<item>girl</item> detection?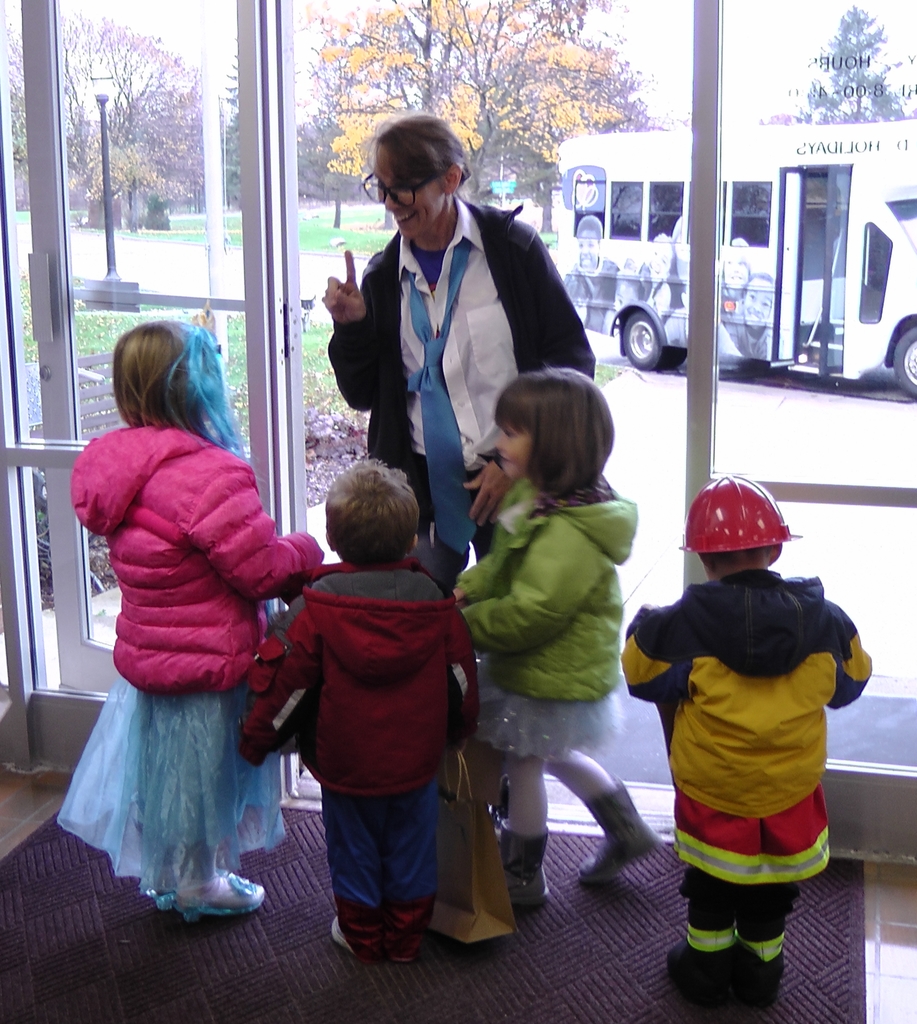
bbox(54, 316, 332, 929)
